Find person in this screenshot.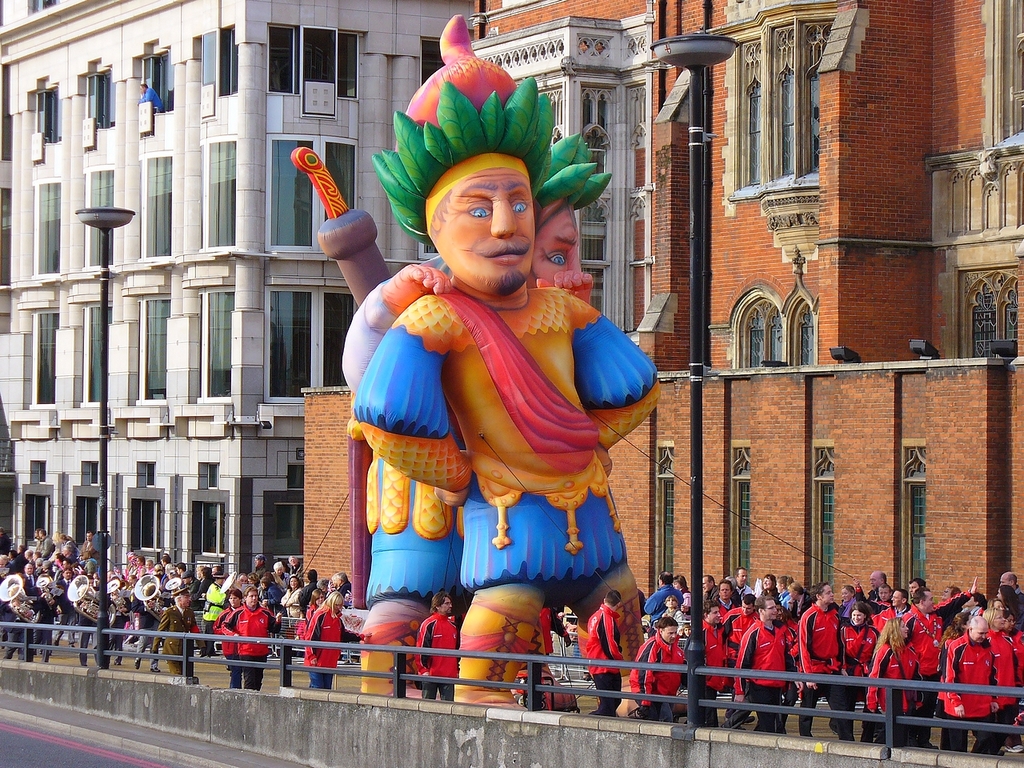
The bounding box for person is rect(945, 612, 1014, 764).
